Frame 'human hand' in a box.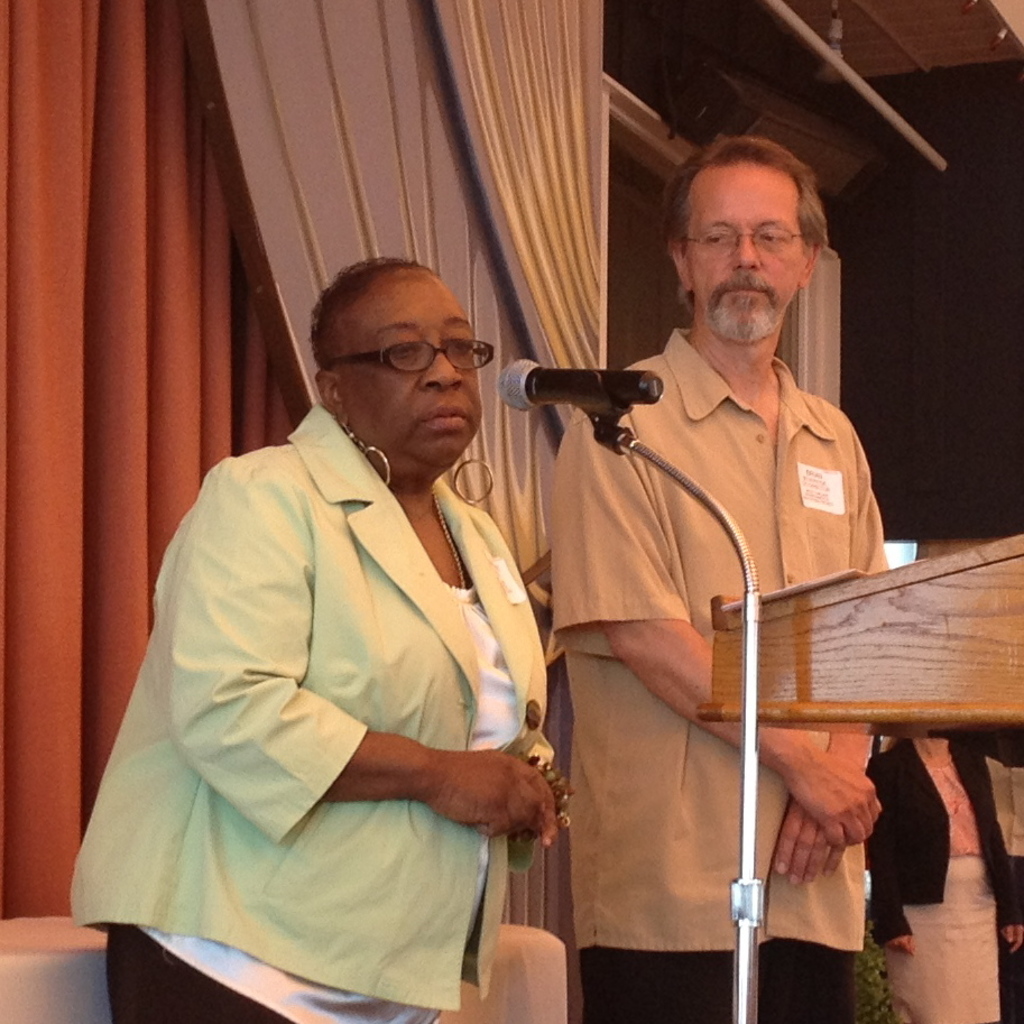
<bbox>455, 740, 559, 867</bbox>.
